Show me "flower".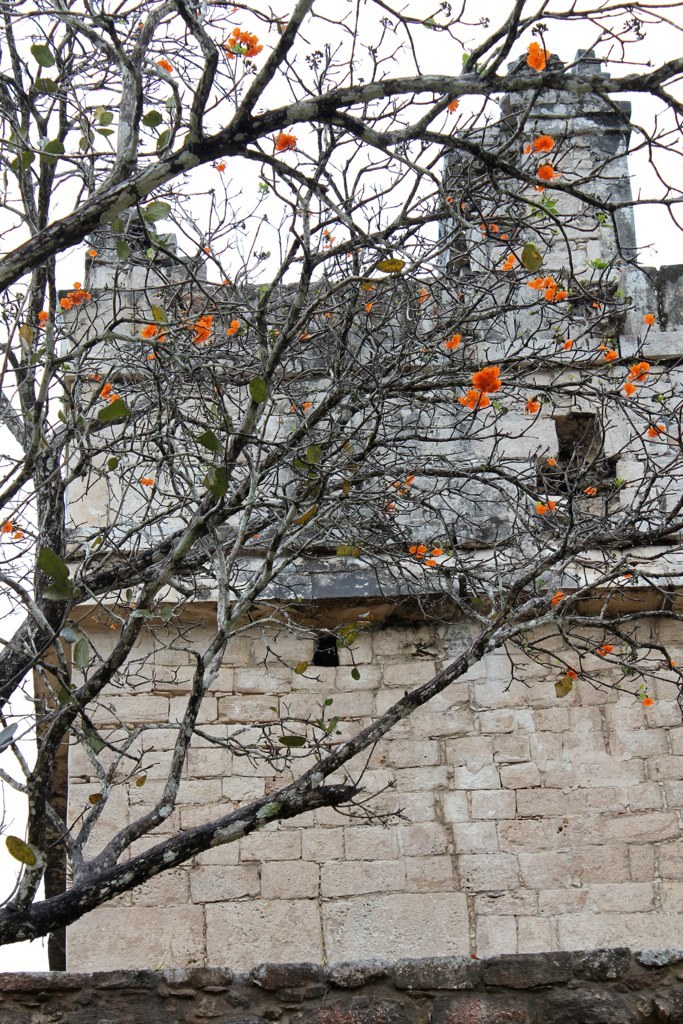
"flower" is here: l=580, t=483, r=596, b=495.
